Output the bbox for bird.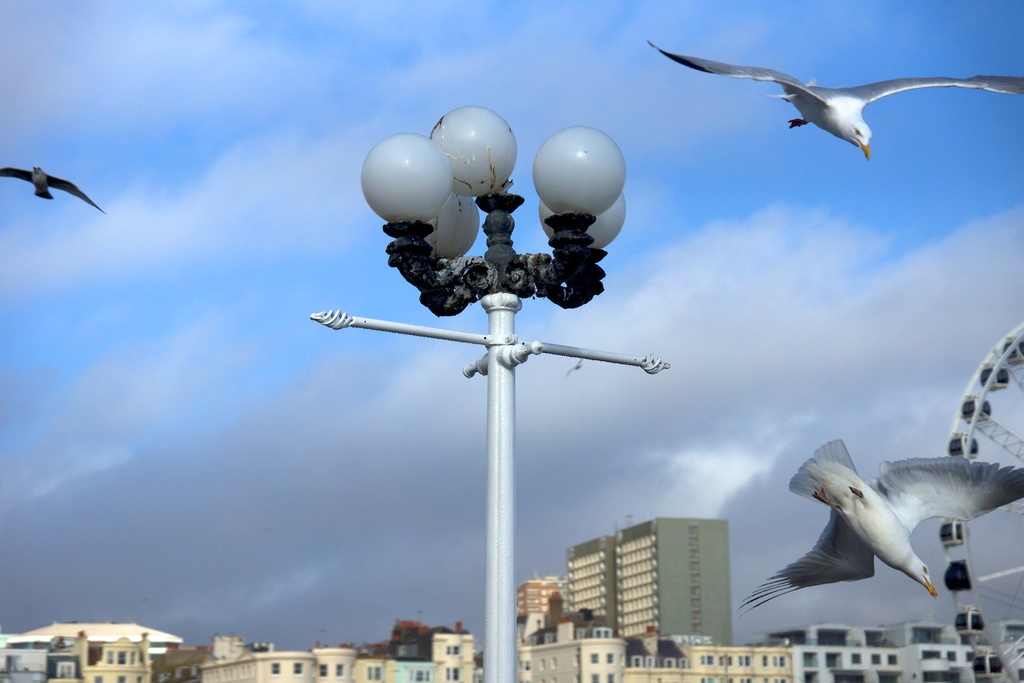
756 431 1001 632.
